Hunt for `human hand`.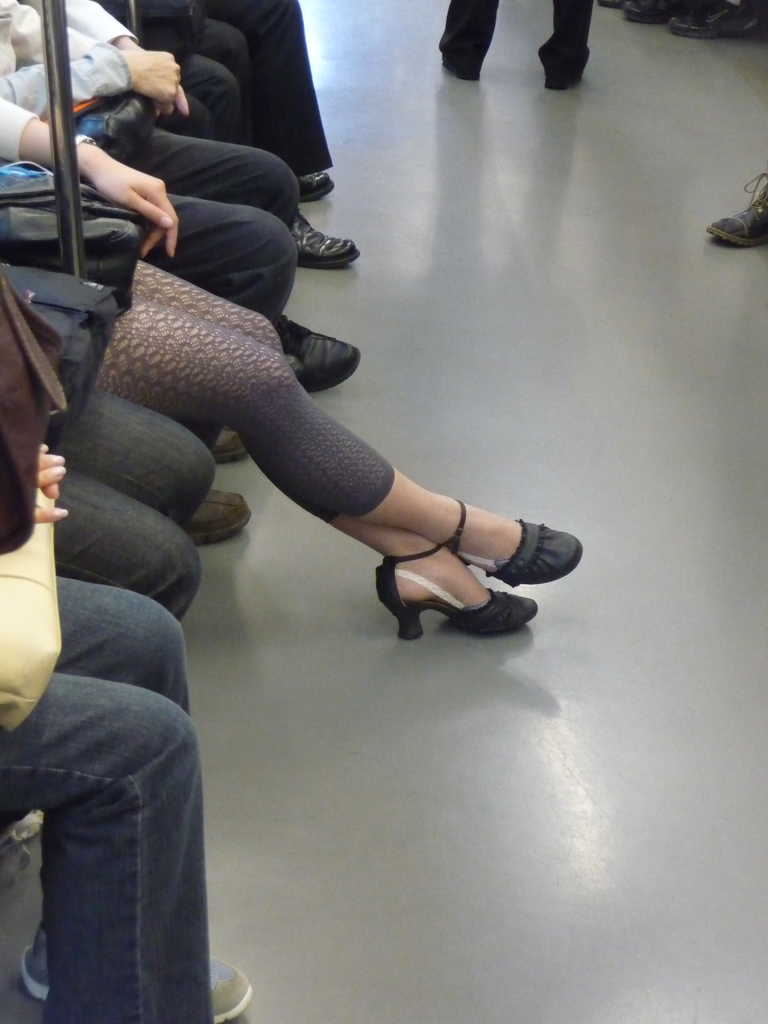
Hunted down at left=119, top=47, right=179, bottom=108.
